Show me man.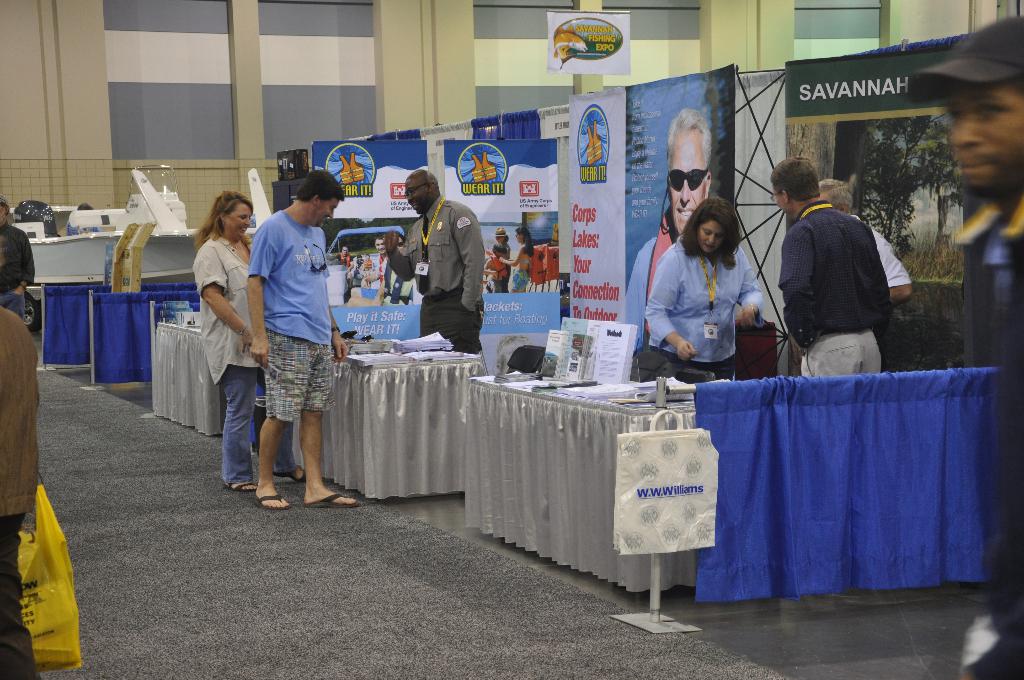
man is here: locate(626, 106, 711, 349).
